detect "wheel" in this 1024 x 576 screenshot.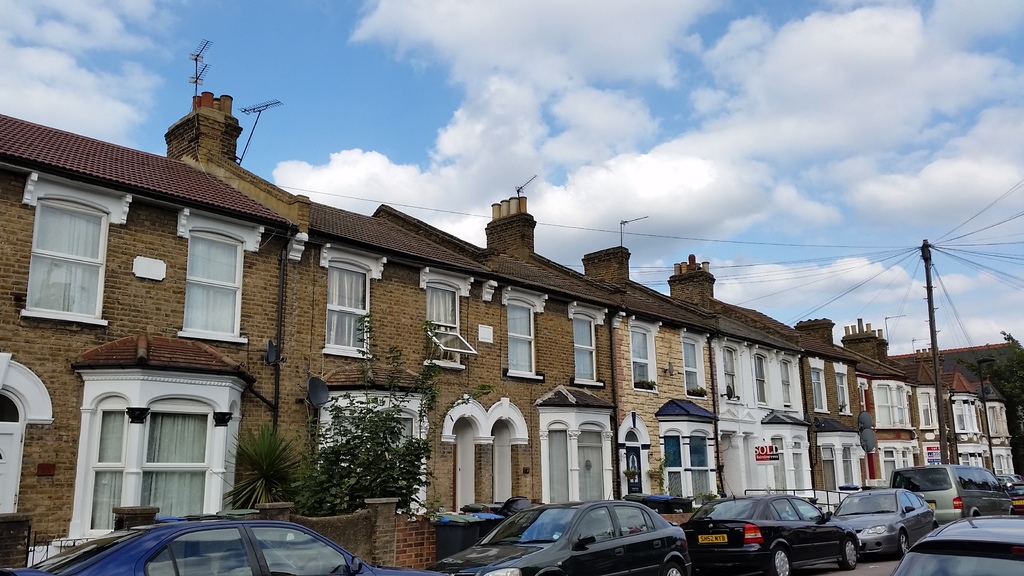
Detection: bbox=(299, 556, 319, 573).
